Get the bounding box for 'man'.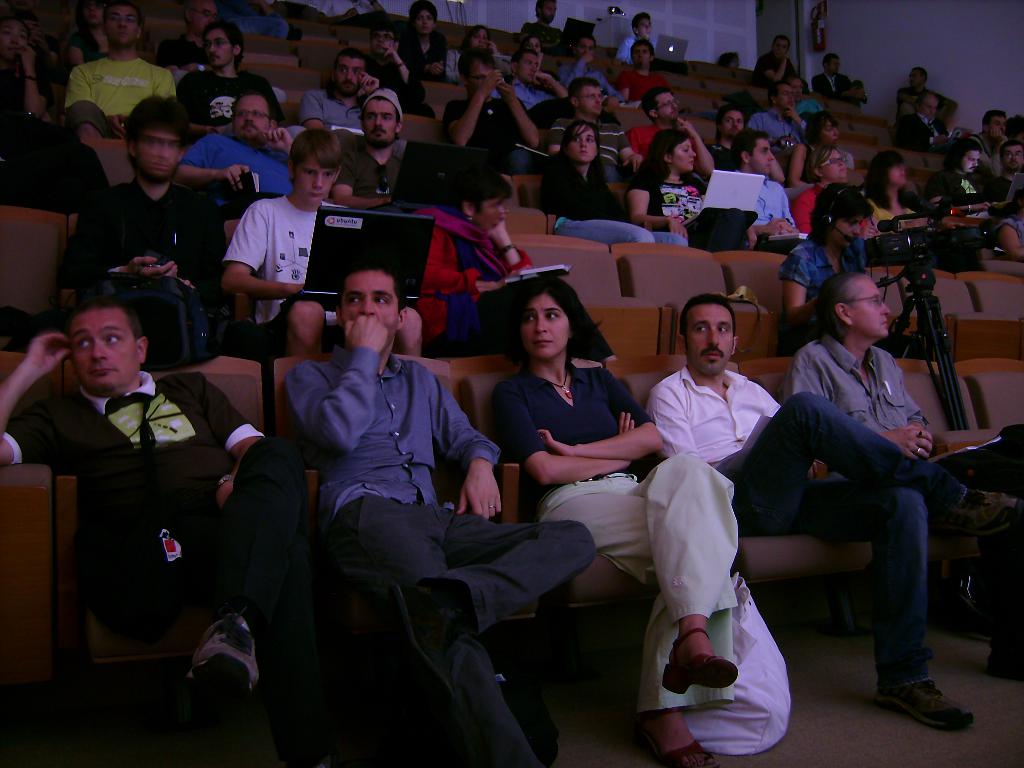
bbox=[732, 128, 806, 258].
